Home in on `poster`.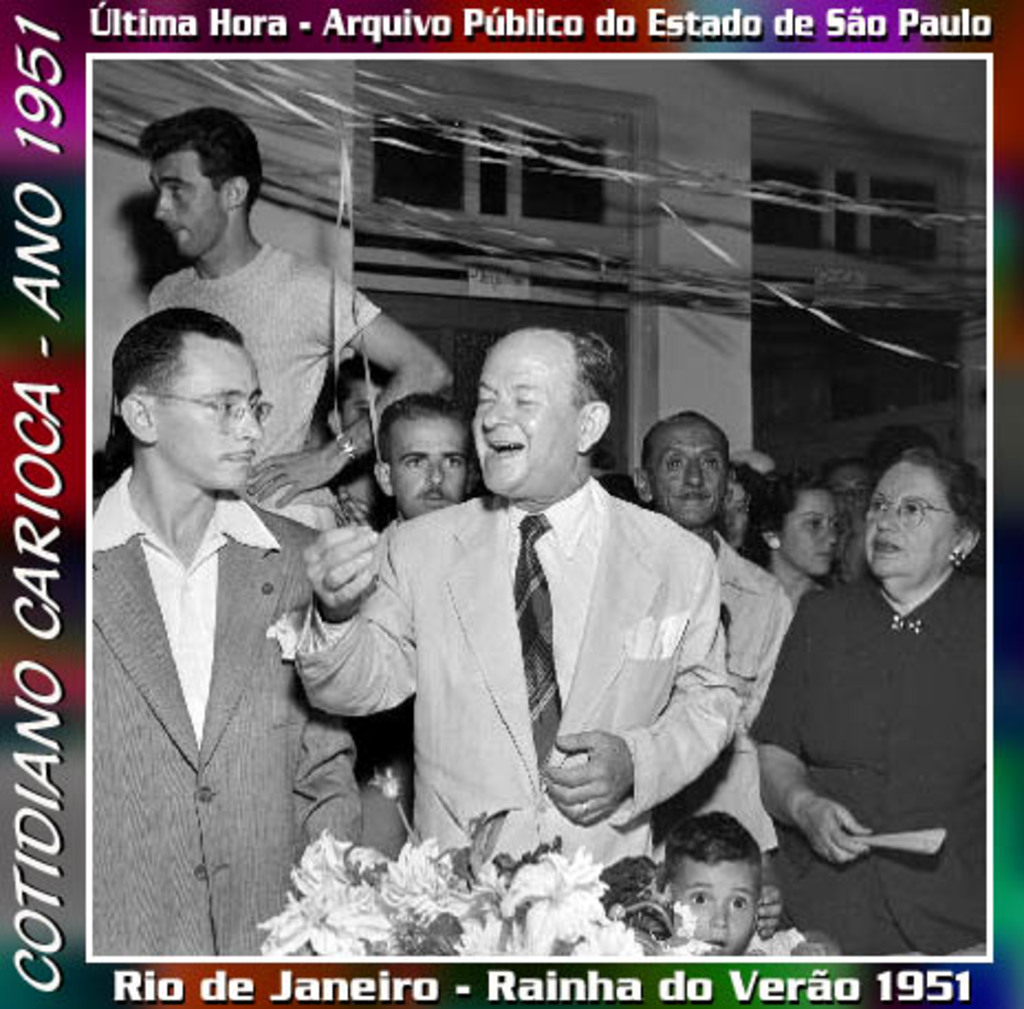
Homed in at {"left": 0, "top": 0, "right": 1022, "bottom": 1007}.
